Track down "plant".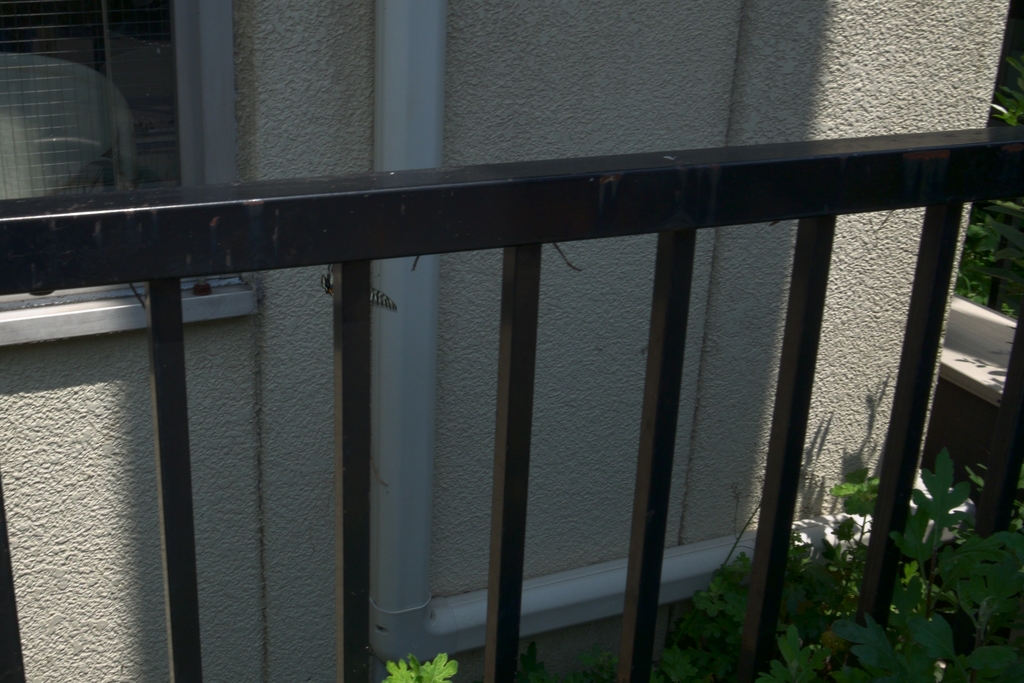
Tracked to box(989, 20, 1023, 120).
